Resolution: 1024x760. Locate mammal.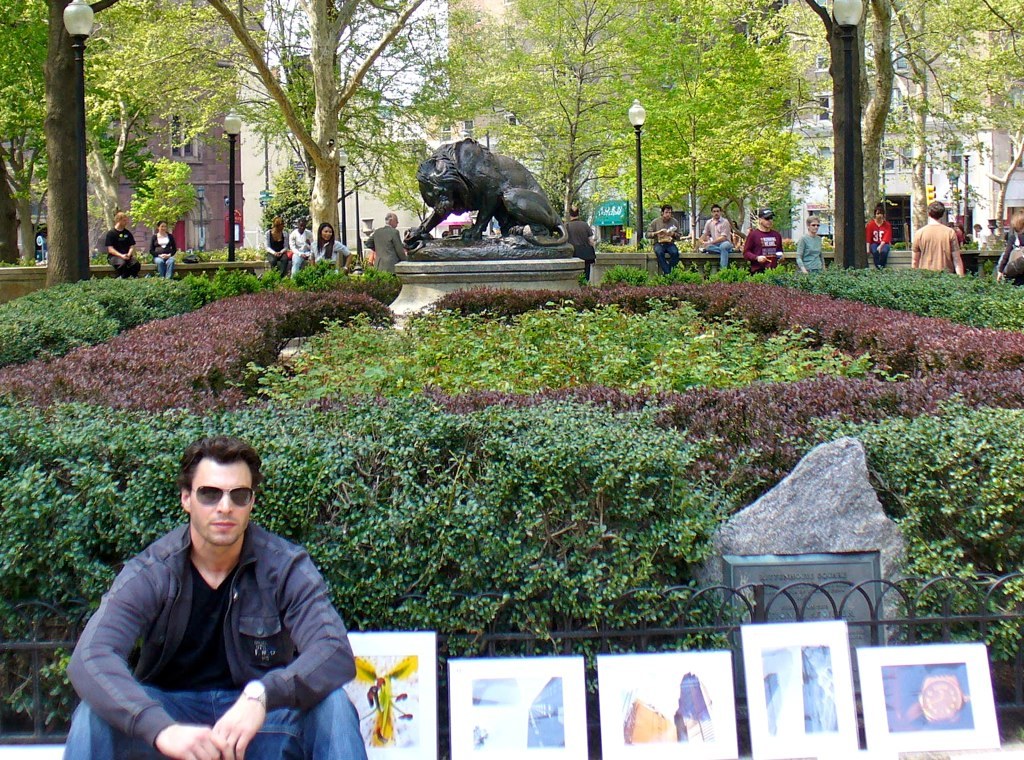
left=402, top=137, right=568, bottom=248.
